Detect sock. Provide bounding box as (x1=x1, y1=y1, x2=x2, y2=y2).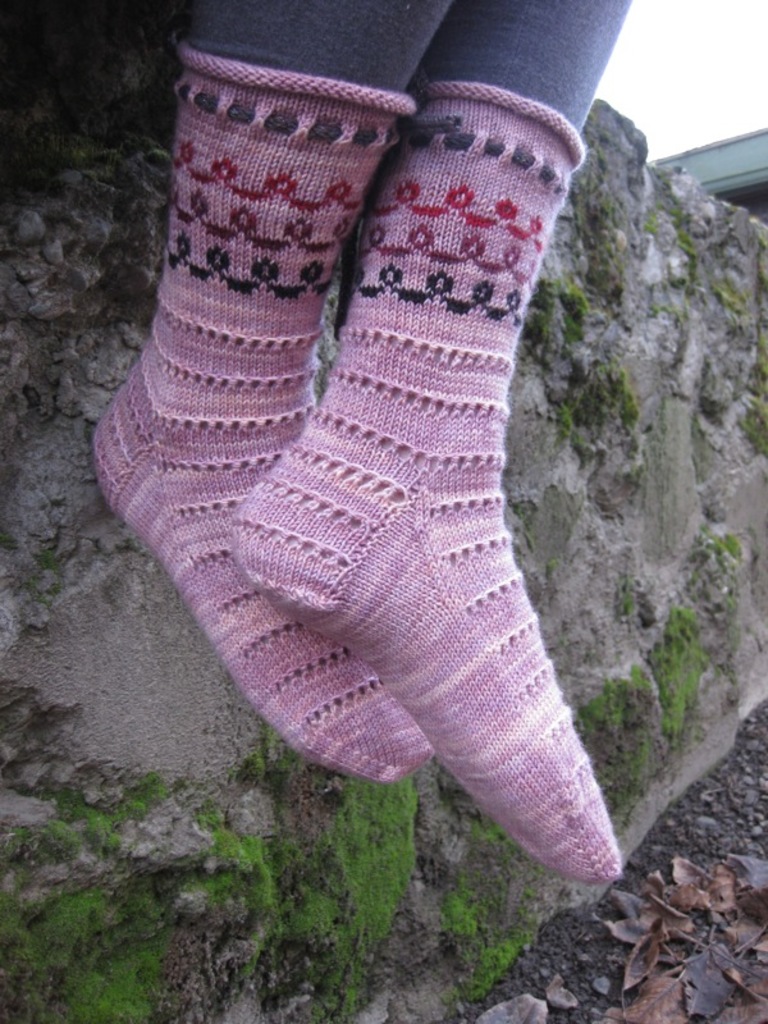
(x1=86, y1=35, x2=436, y2=787).
